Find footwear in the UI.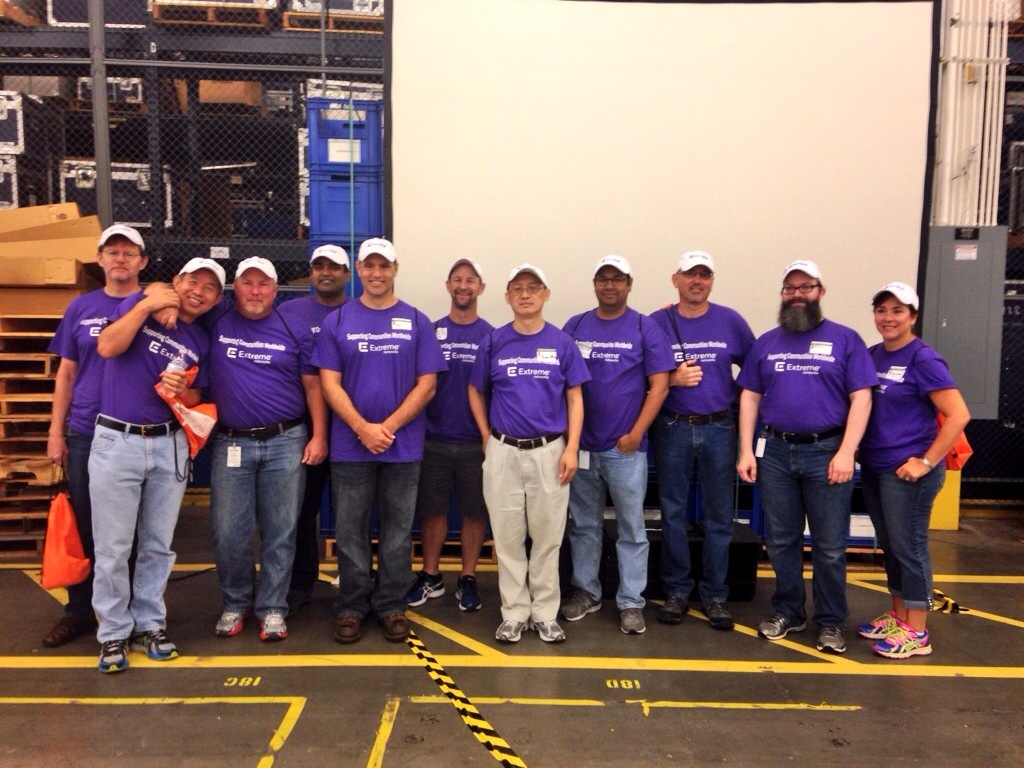
UI element at x1=213 y1=606 x2=245 y2=637.
